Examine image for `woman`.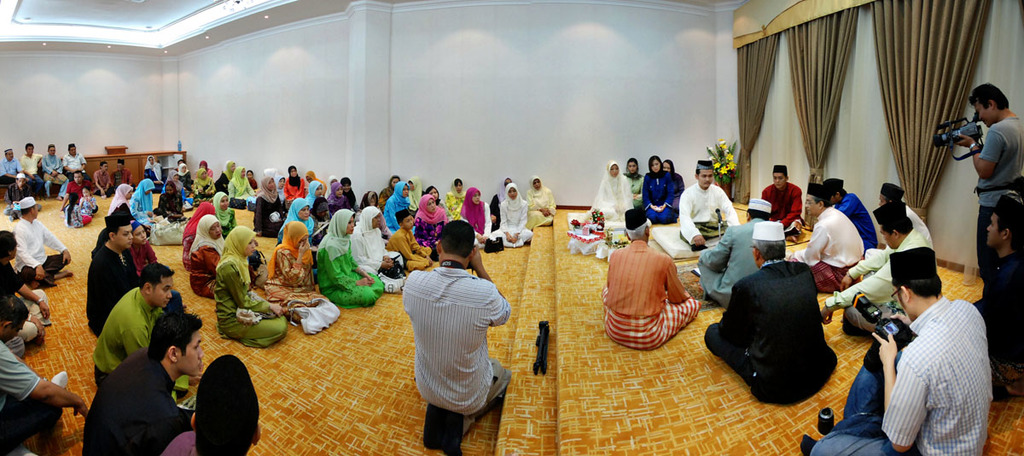
Examination result: (x1=340, y1=177, x2=361, y2=205).
